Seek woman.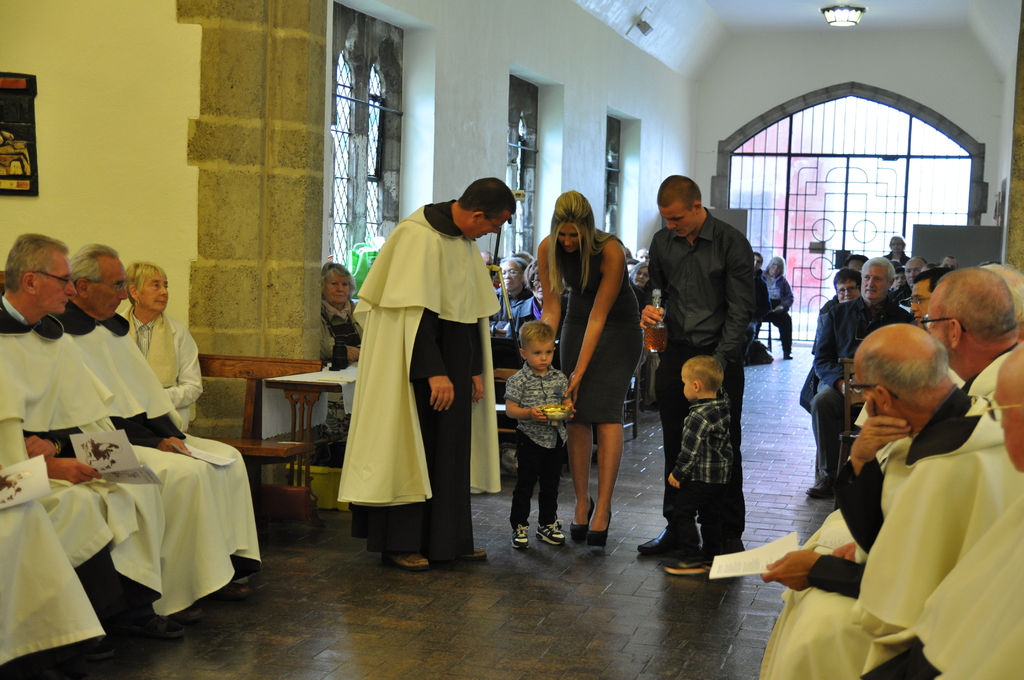
BBox(312, 259, 371, 357).
